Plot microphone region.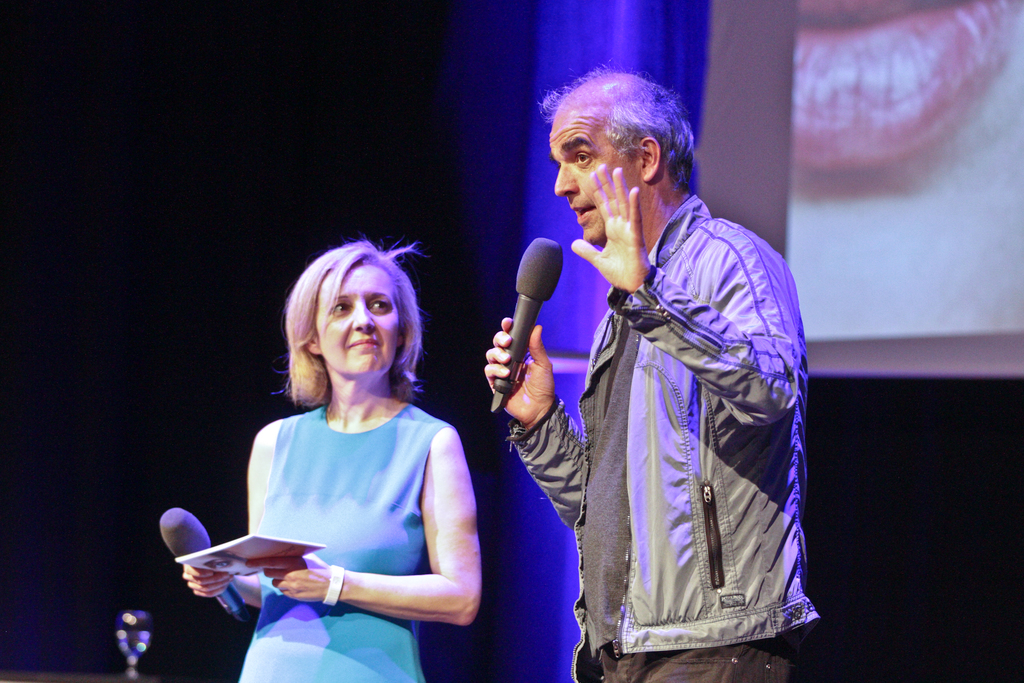
Plotted at <bbox>156, 506, 257, 631</bbox>.
